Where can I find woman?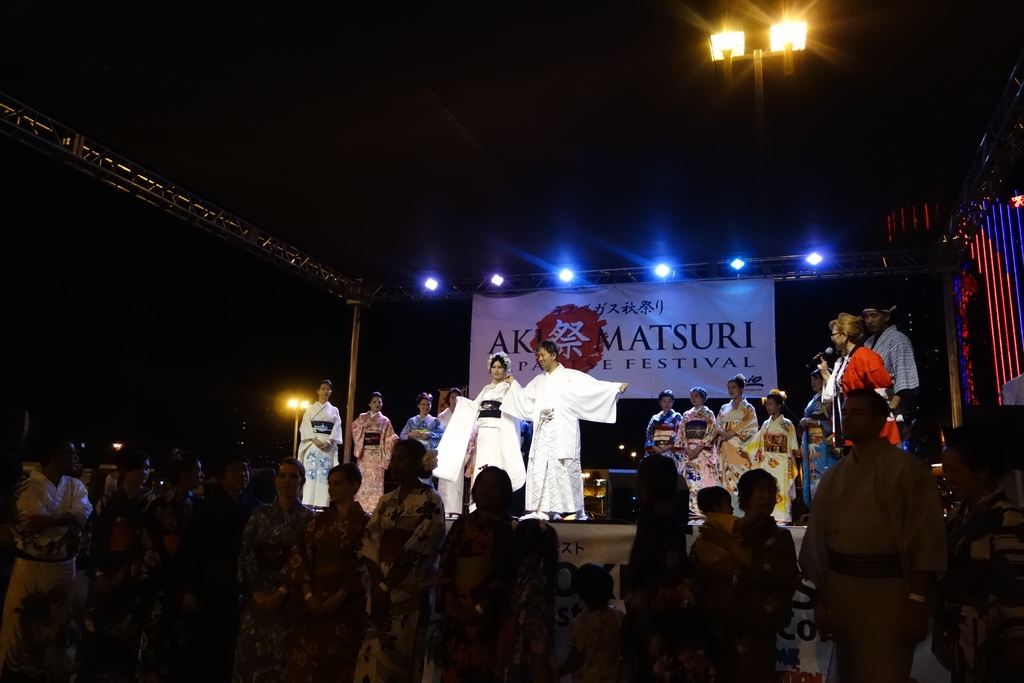
You can find it at bbox=[292, 383, 346, 507].
